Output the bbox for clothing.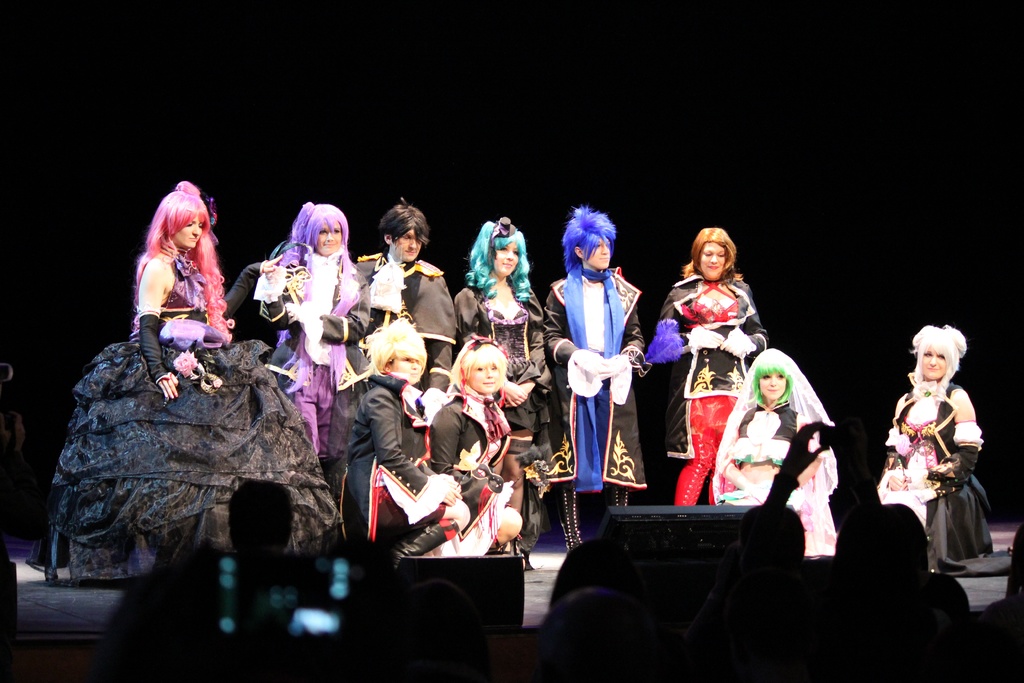
l=716, t=347, r=841, b=550.
